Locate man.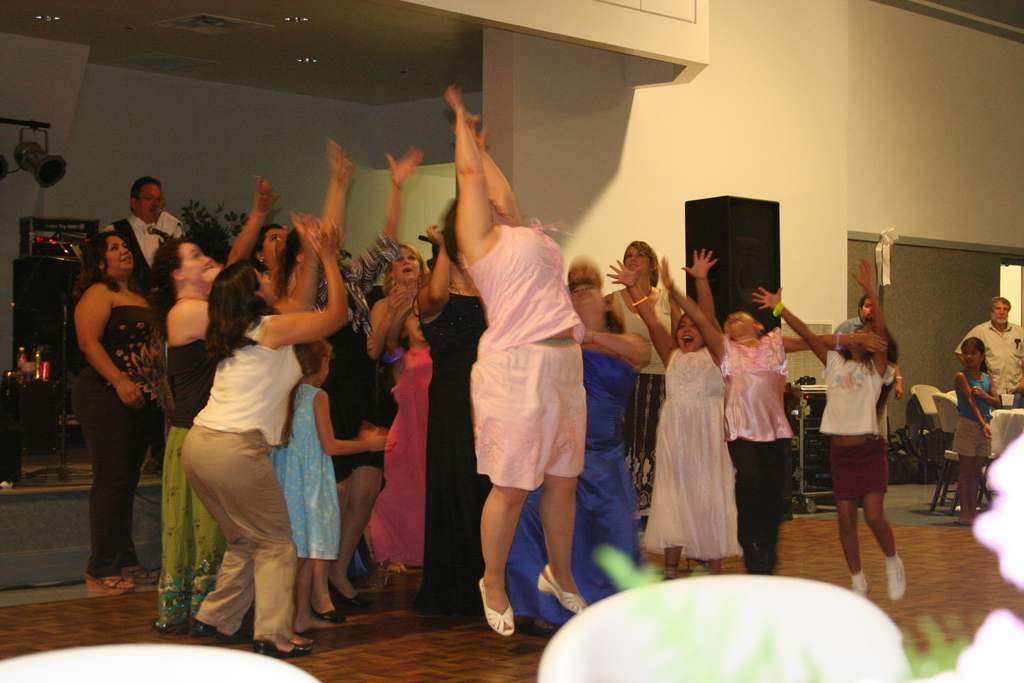
Bounding box: [left=829, top=294, right=899, bottom=493].
